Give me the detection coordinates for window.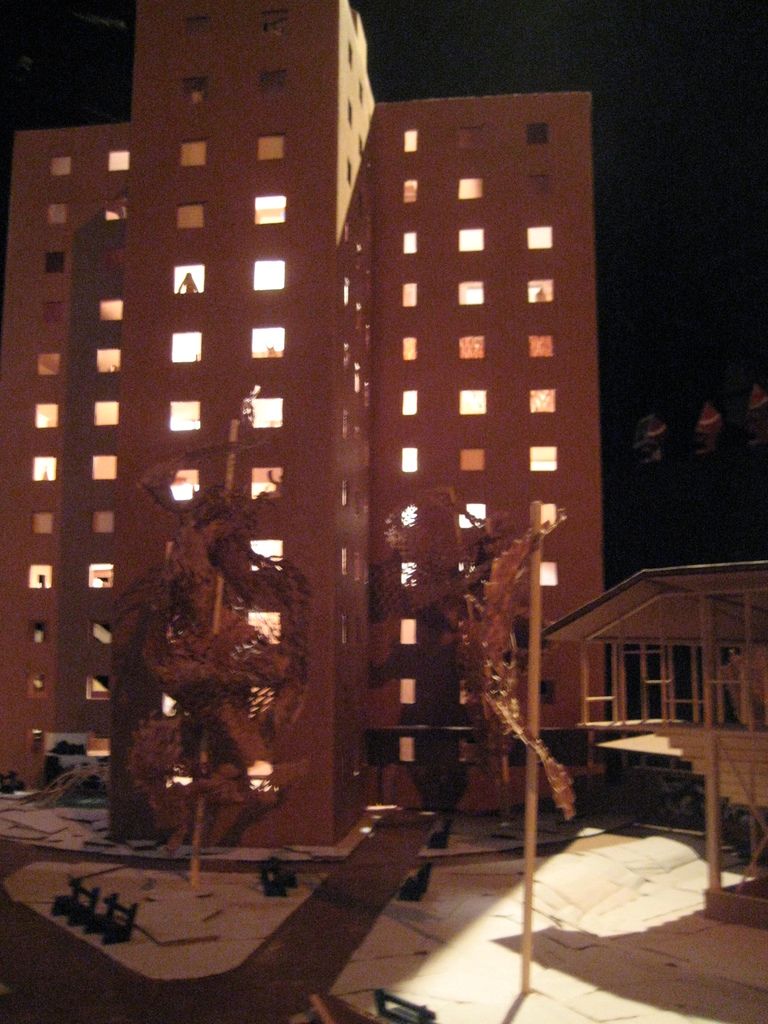
[524, 445, 561, 475].
